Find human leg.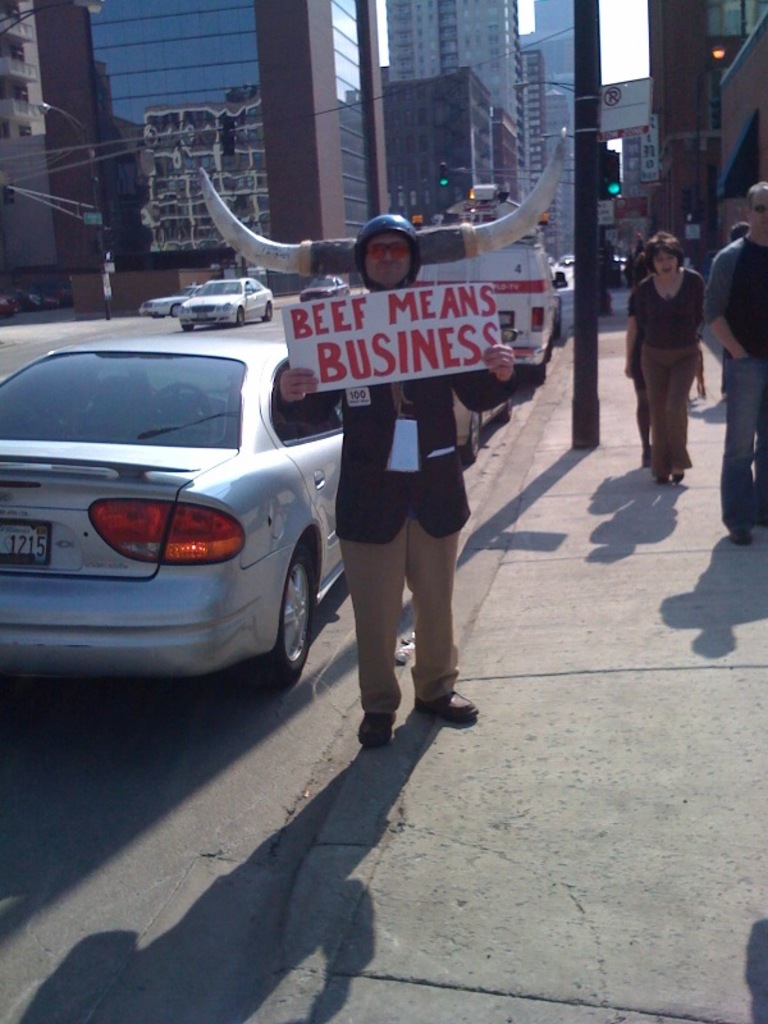
left=717, top=352, right=755, bottom=544.
